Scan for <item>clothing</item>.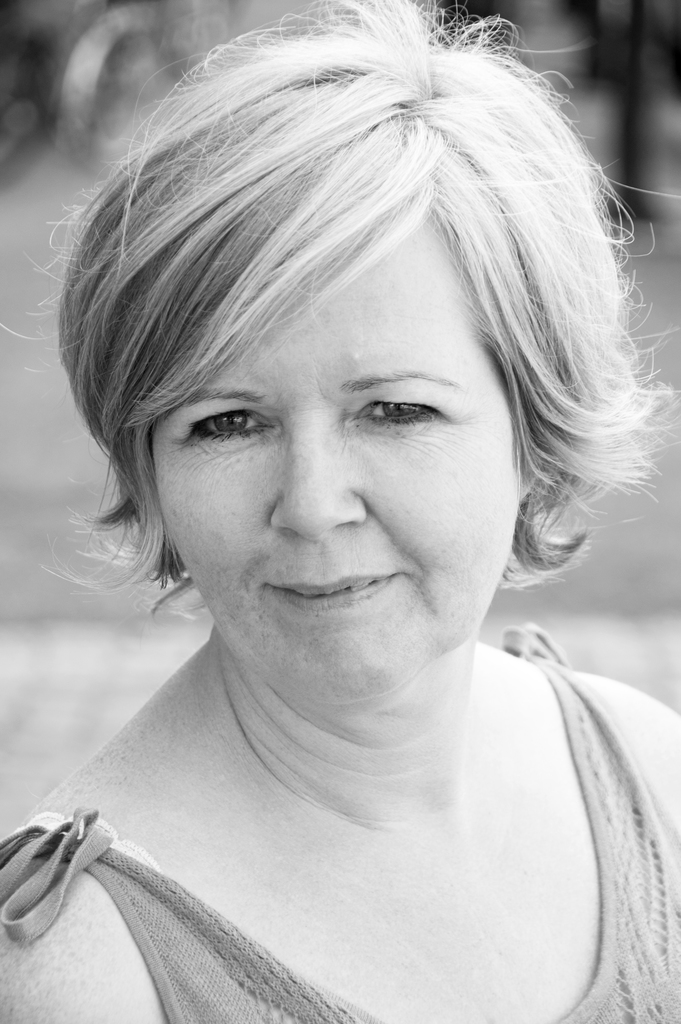
Scan result: bbox=(22, 665, 663, 1007).
